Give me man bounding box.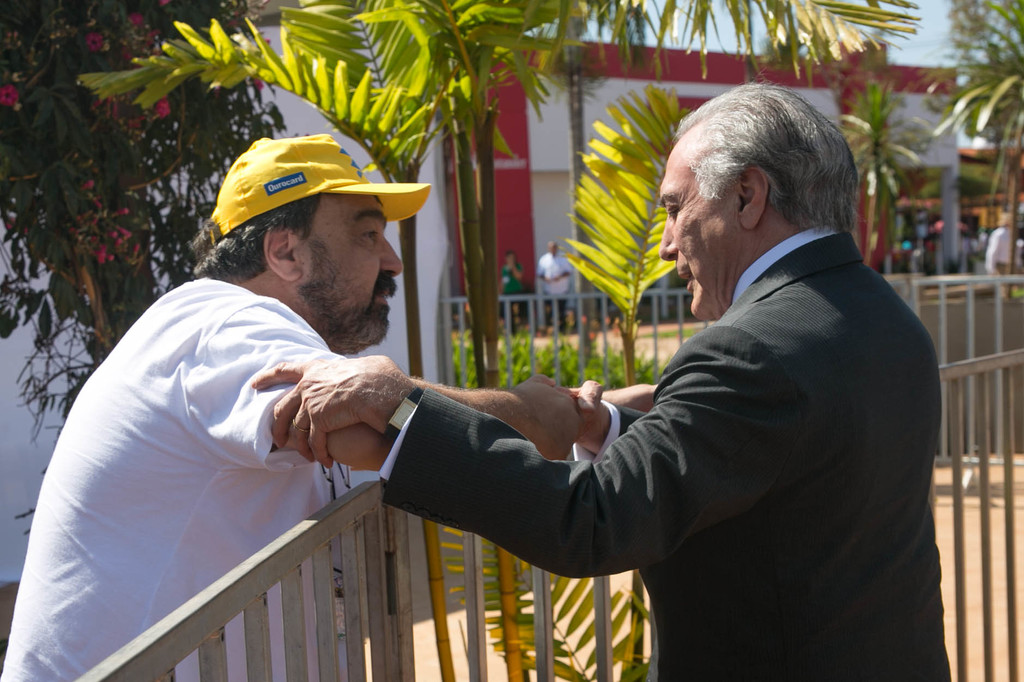
0, 133, 660, 681.
